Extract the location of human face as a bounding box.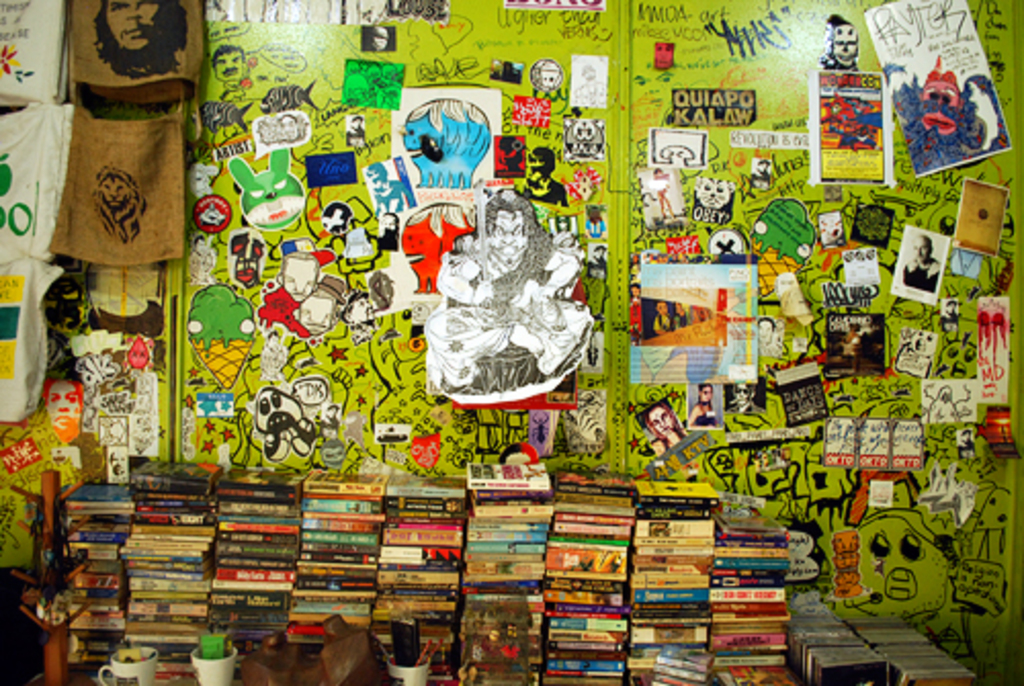
box(909, 238, 934, 266).
